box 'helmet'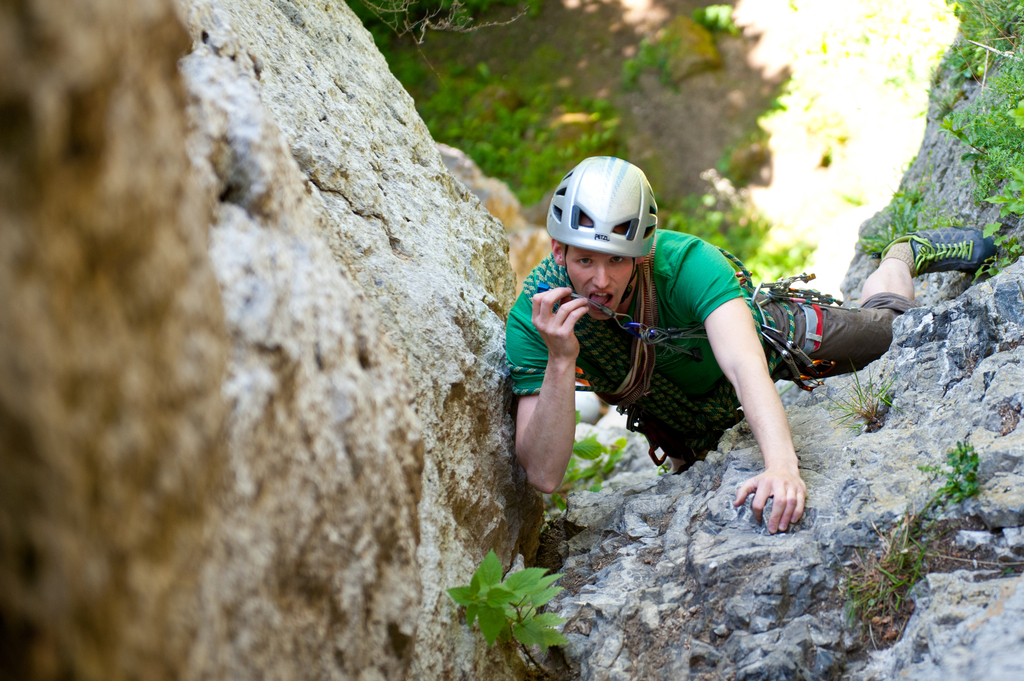
556, 161, 673, 310
